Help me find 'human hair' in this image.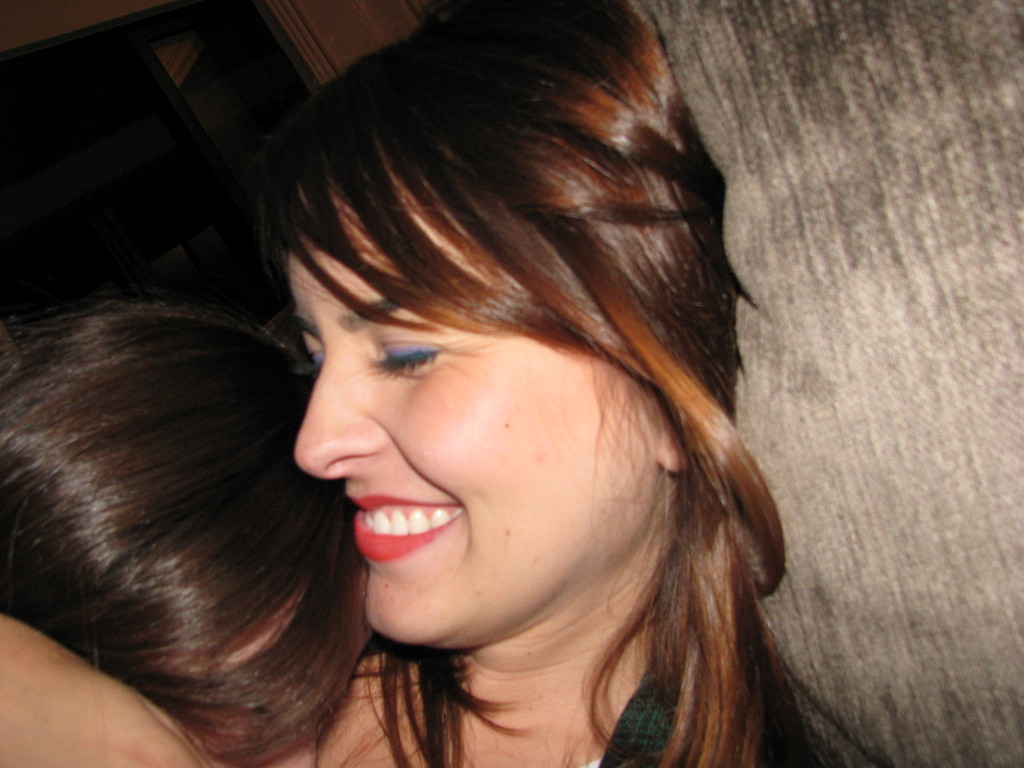
Found it: x1=0, y1=294, x2=382, y2=767.
